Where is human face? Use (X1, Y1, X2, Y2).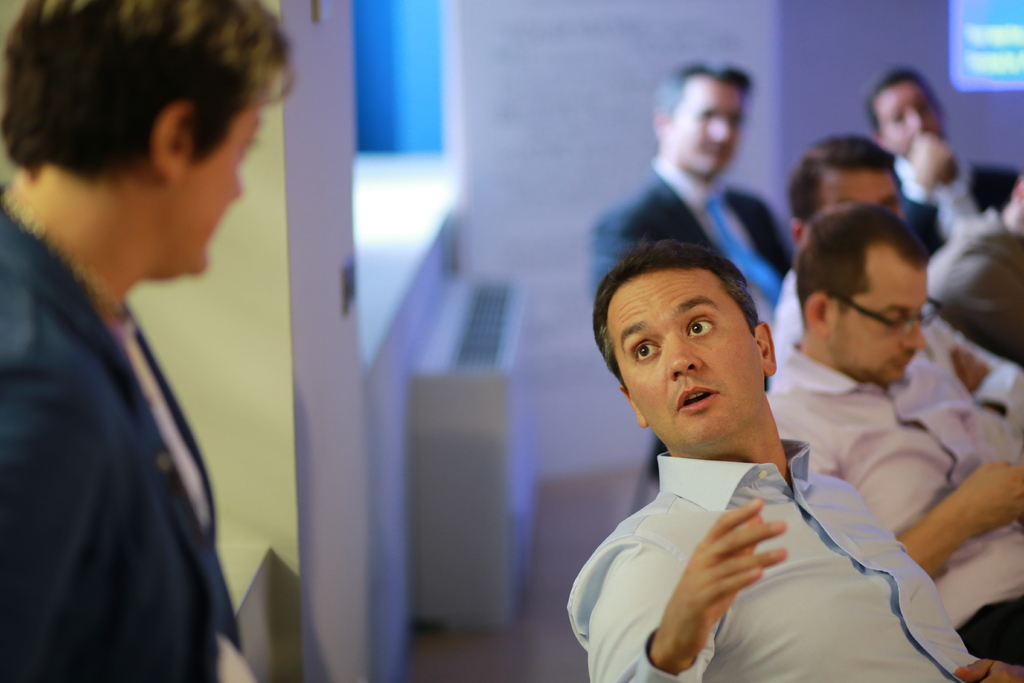
(824, 172, 901, 211).
